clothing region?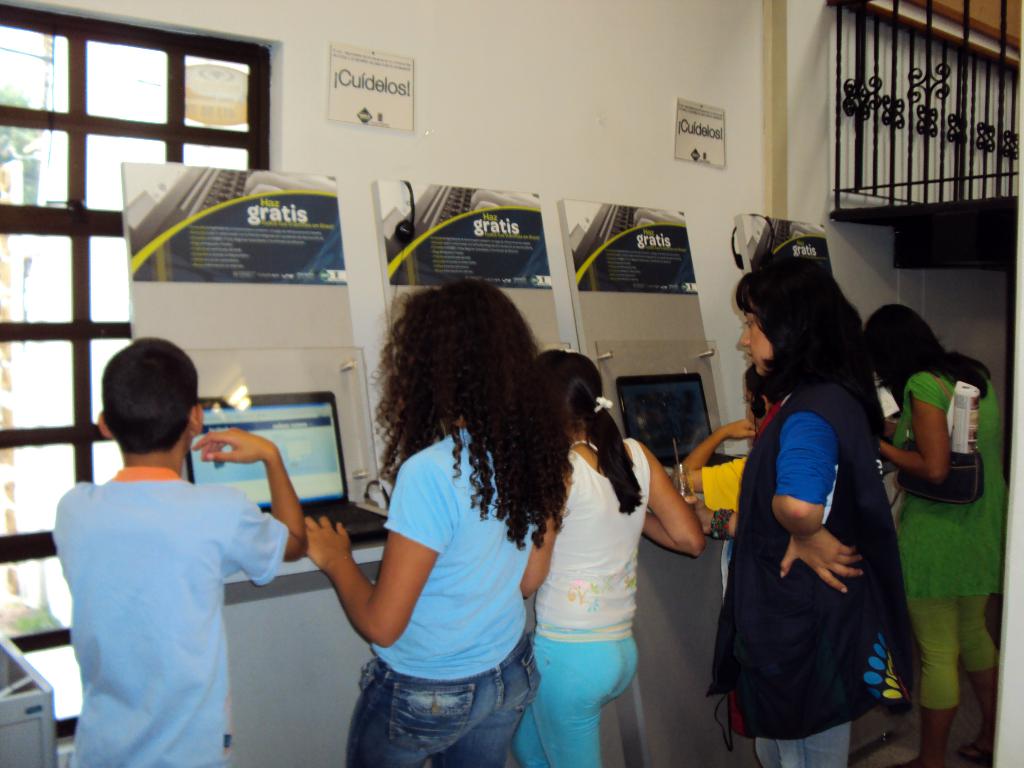
locate(517, 435, 652, 767)
